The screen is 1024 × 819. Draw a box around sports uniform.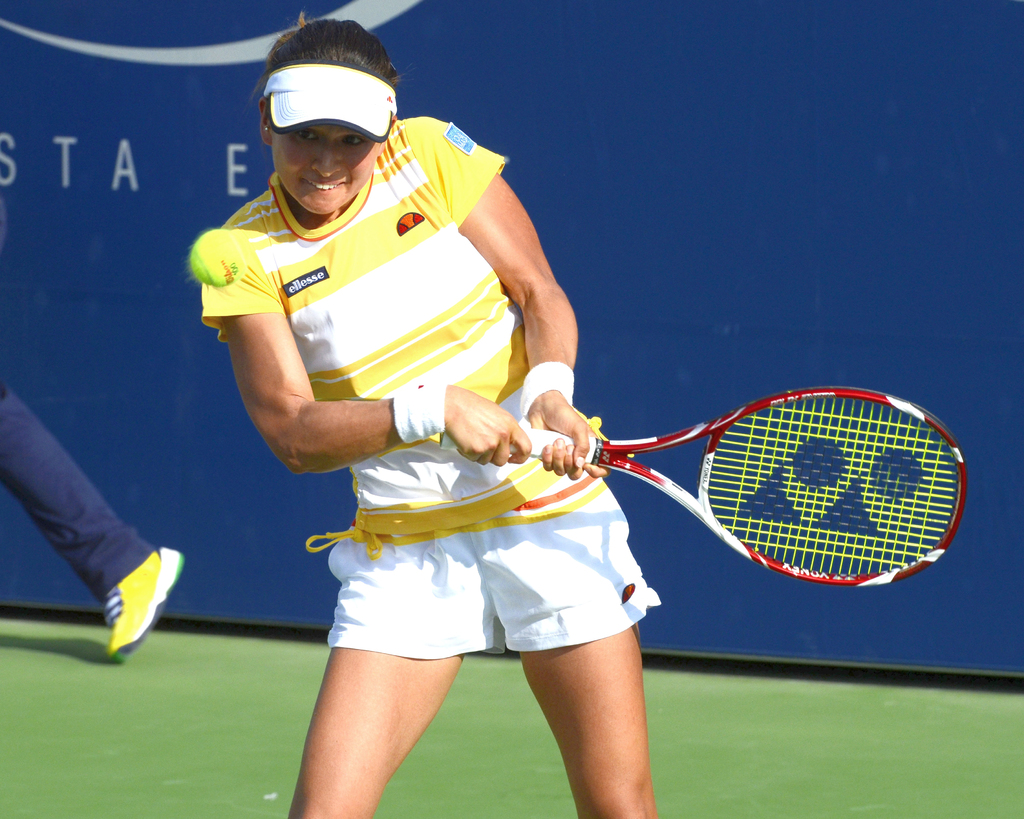
(204, 122, 671, 654).
